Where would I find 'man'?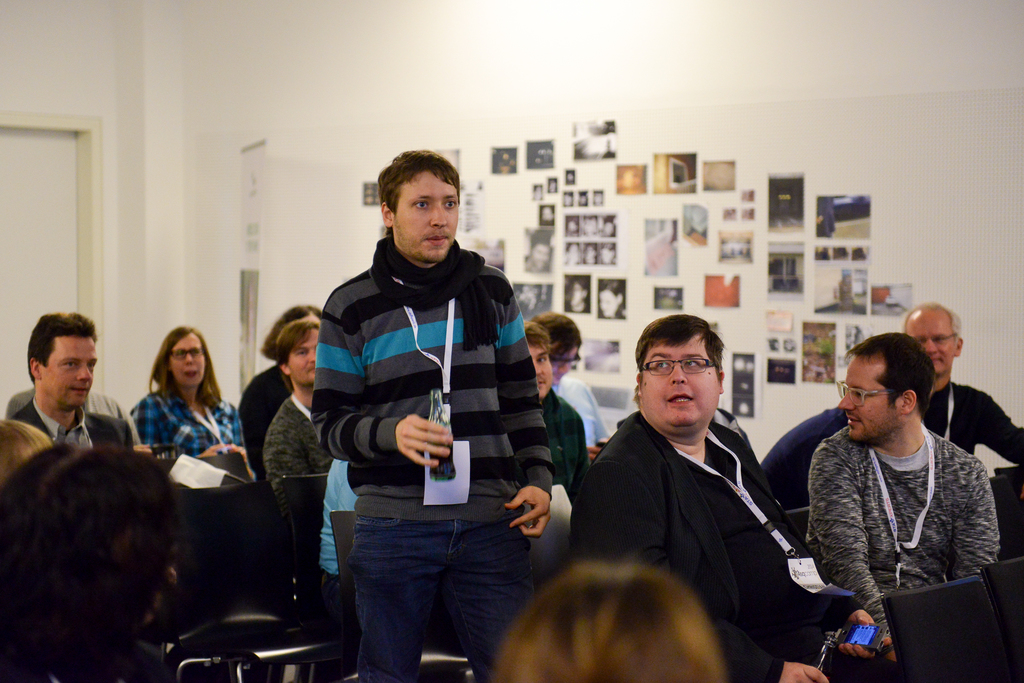
At bbox(578, 301, 888, 682).
